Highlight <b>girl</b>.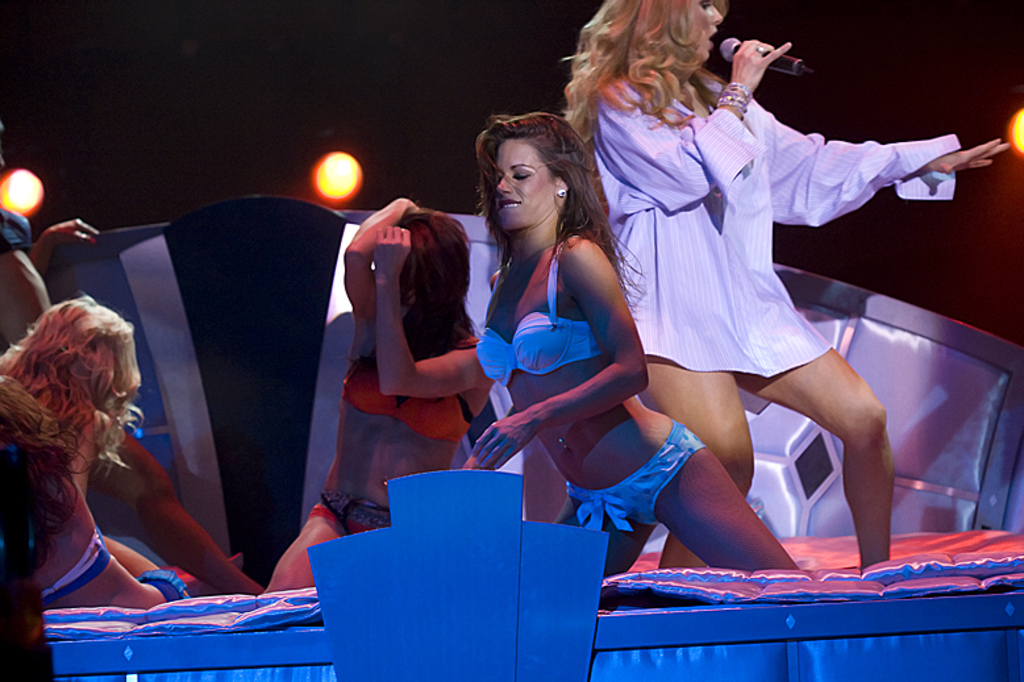
Highlighted region: [0,374,187,612].
